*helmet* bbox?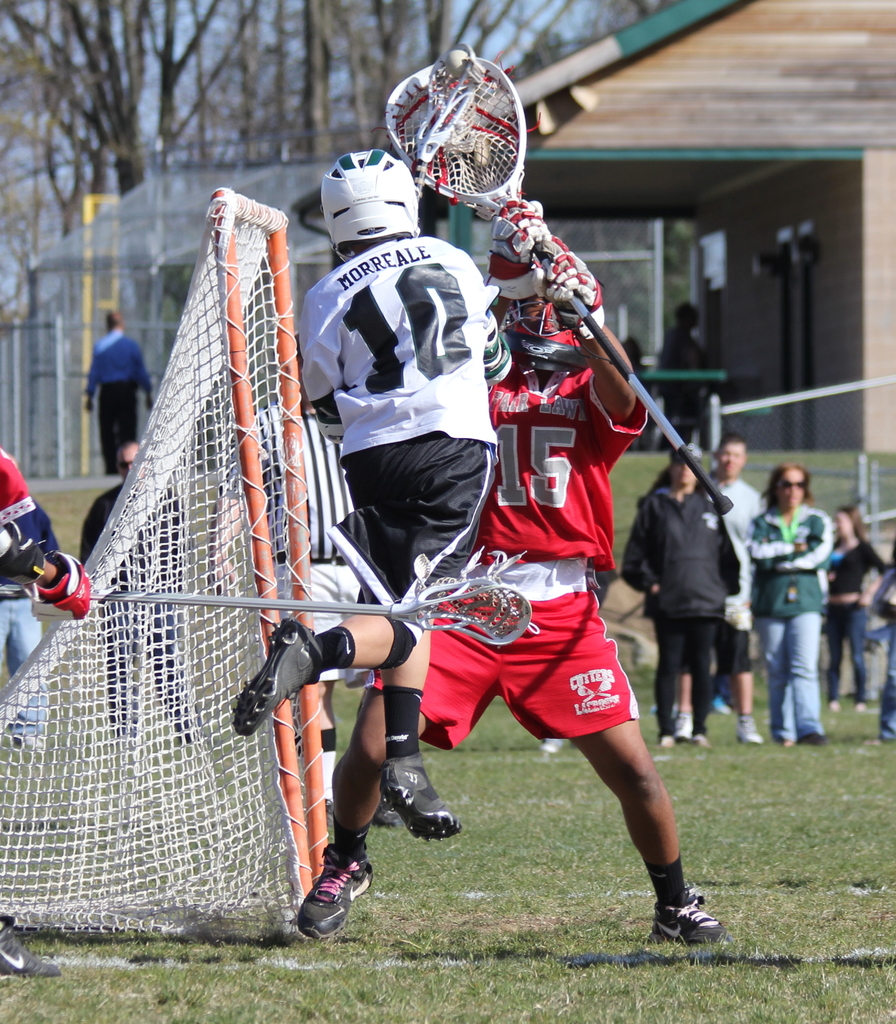
select_region(316, 147, 419, 262)
